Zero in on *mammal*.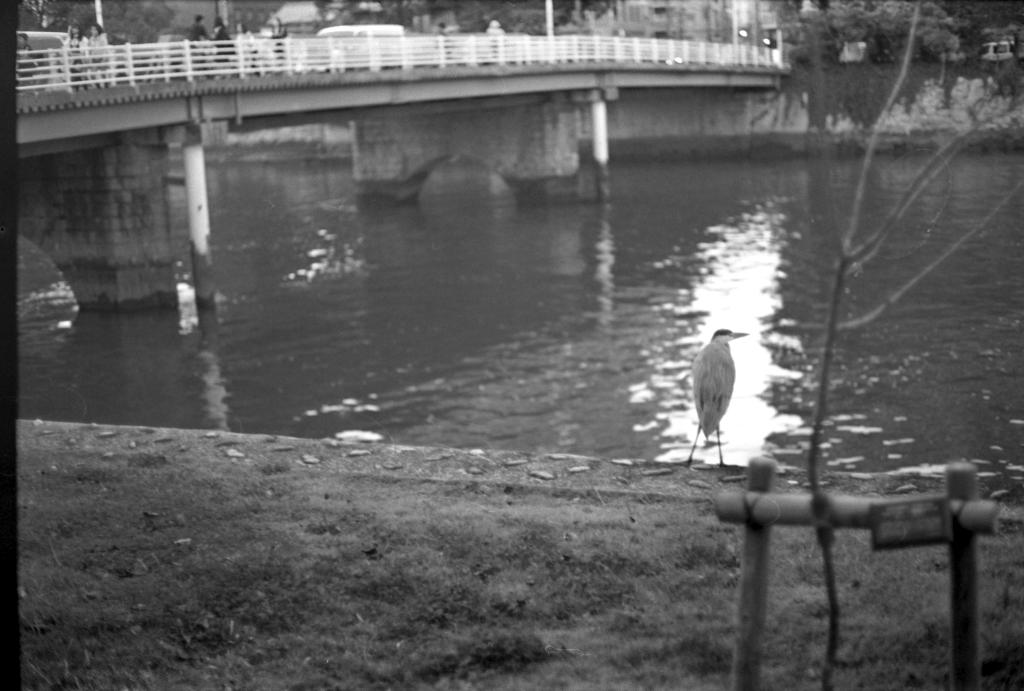
Zeroed in: 86/23/106/85.
